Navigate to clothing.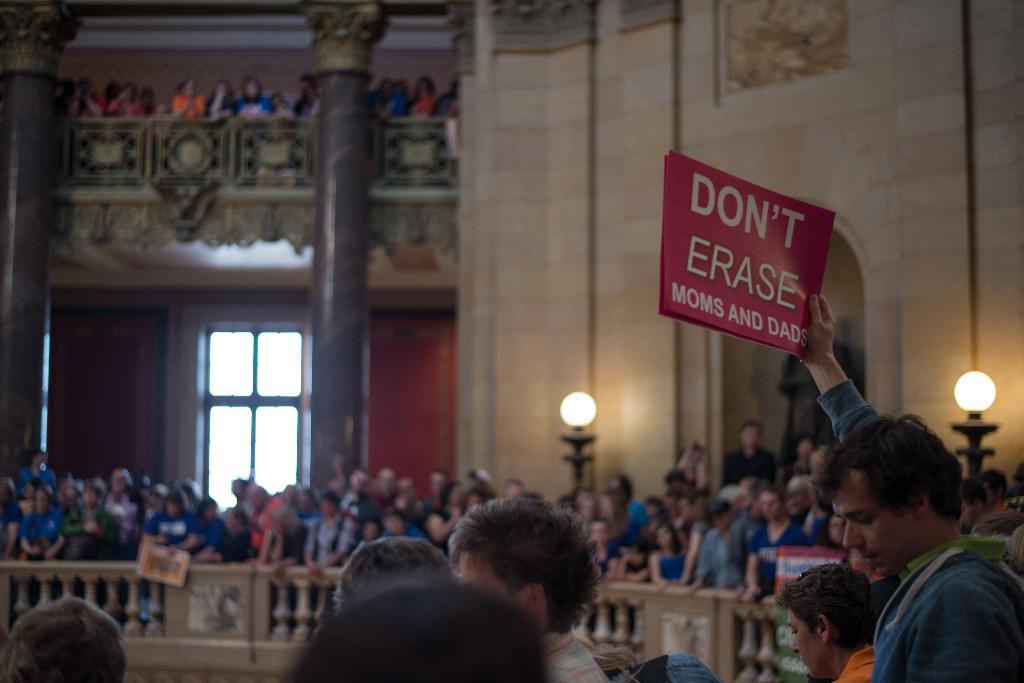
Navigation target: 69/509/105/544.
